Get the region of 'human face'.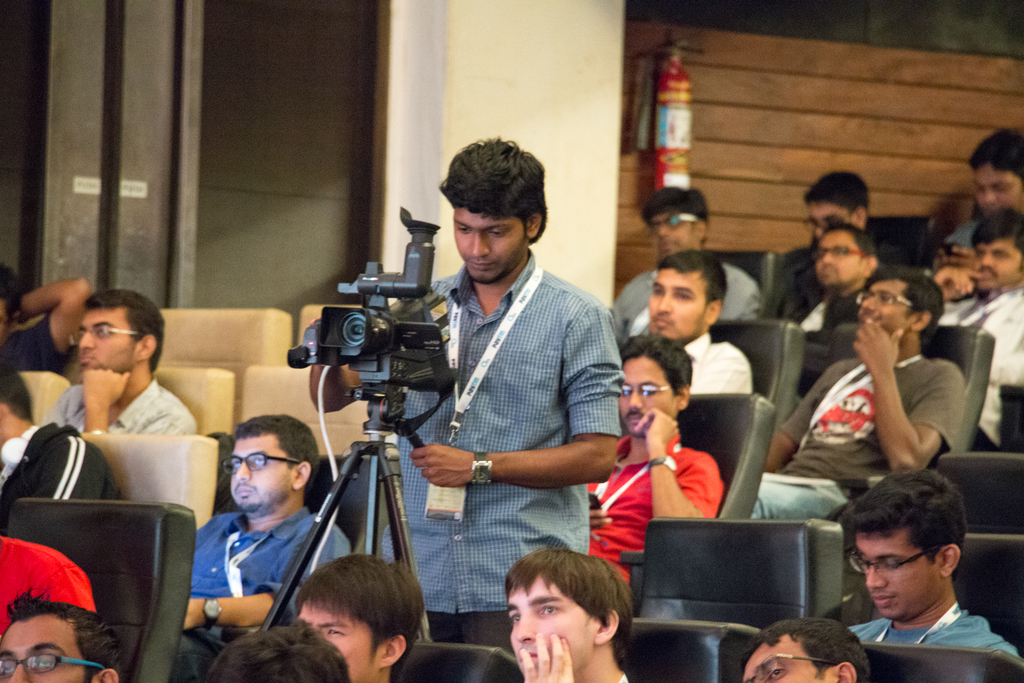
512/578/596/677.
